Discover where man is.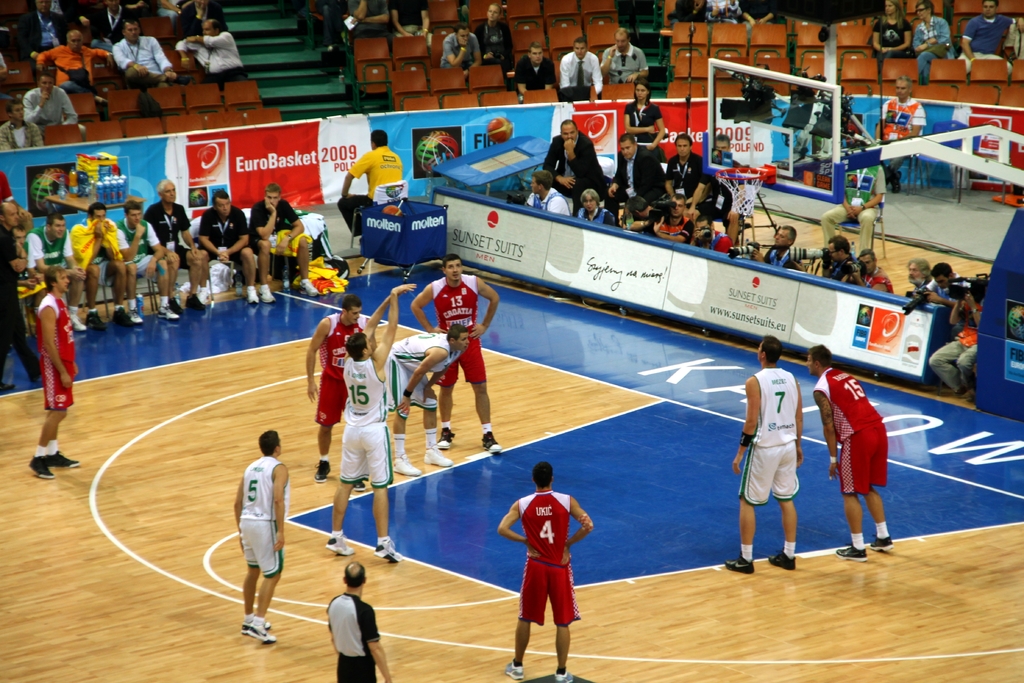
Discovered at (324, 279, 422, 561).
